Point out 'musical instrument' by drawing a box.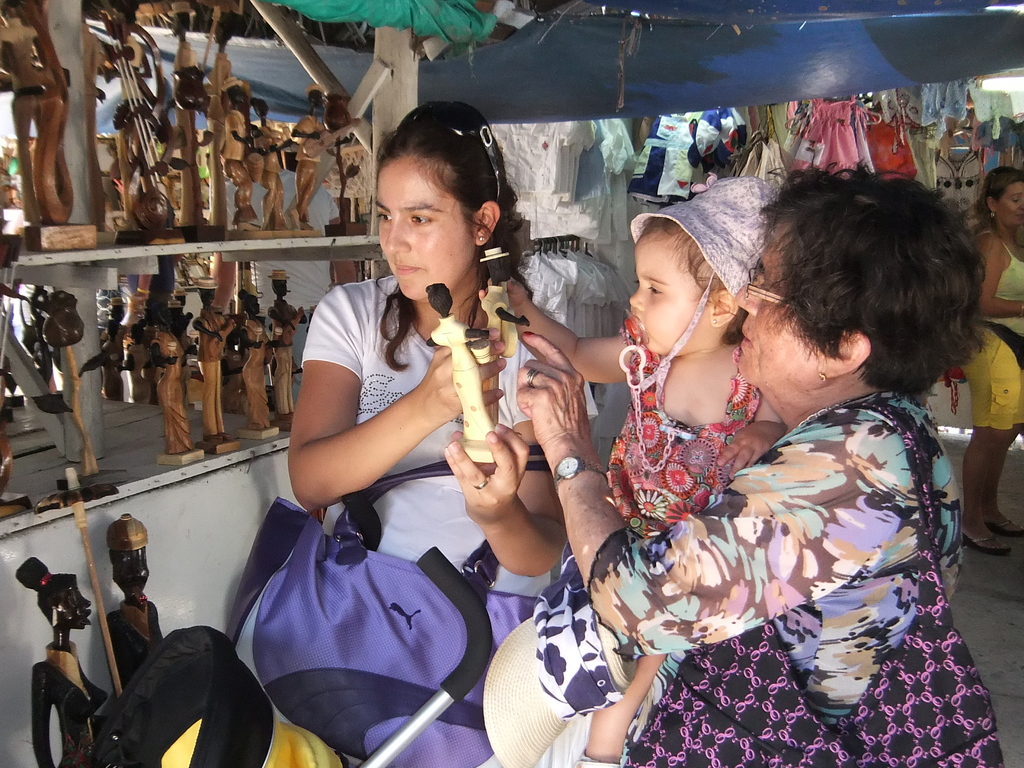
crop(97, 8, 177, 227).
